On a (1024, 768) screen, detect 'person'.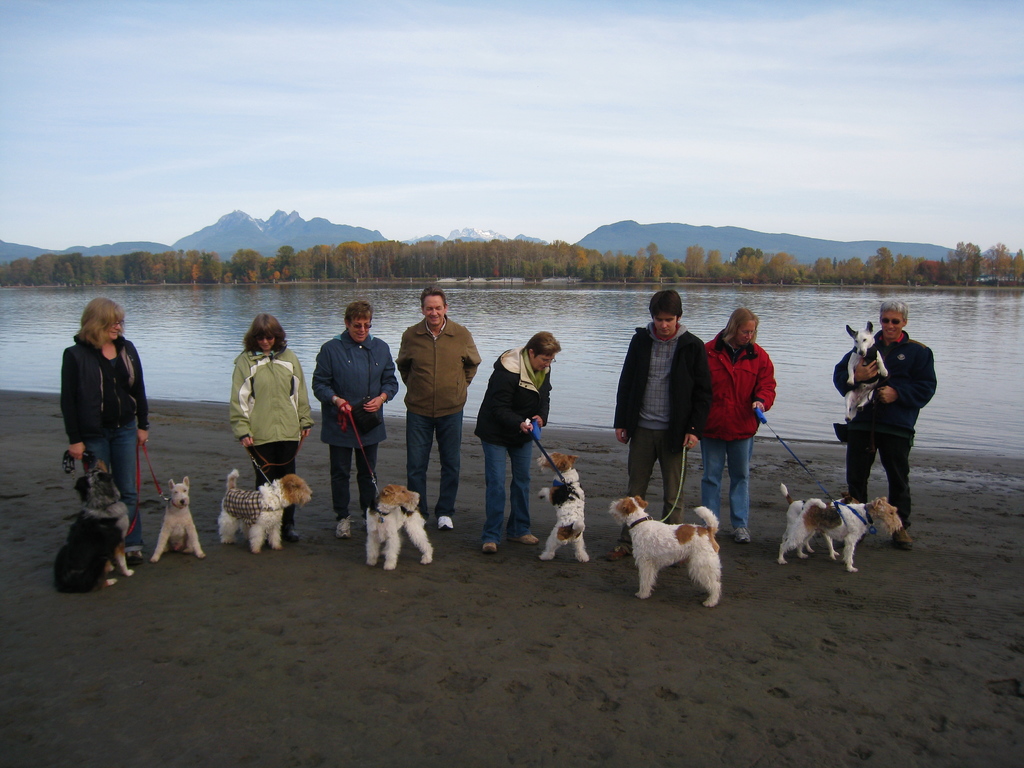
[left=836, top=302, right=942, bottom=556].
